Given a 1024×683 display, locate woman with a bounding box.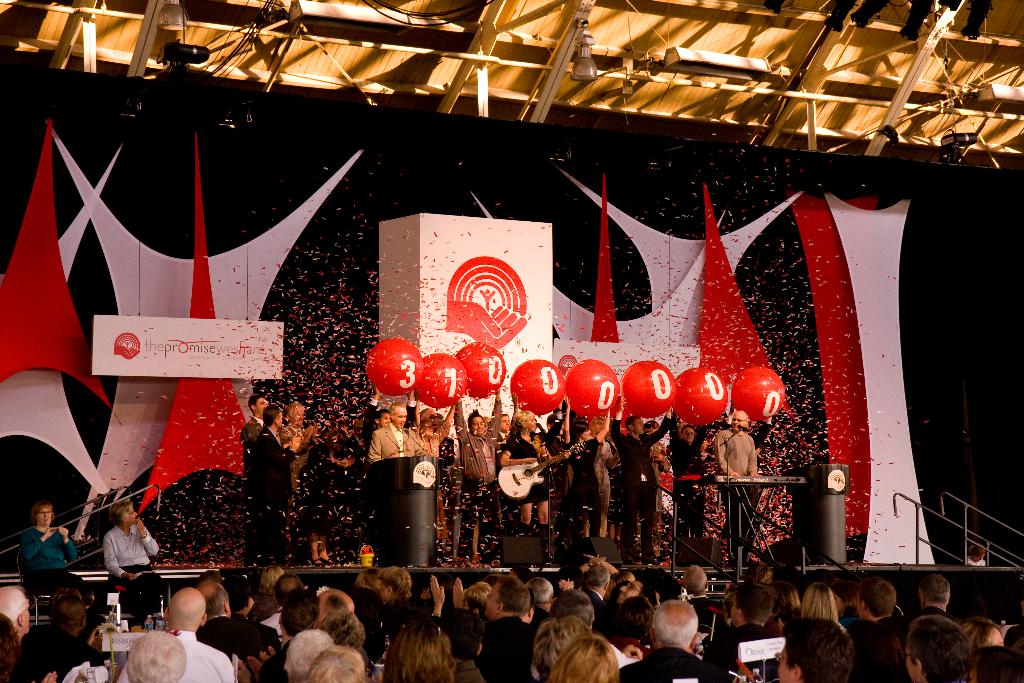
Located: [499, 410, 567, 532].
